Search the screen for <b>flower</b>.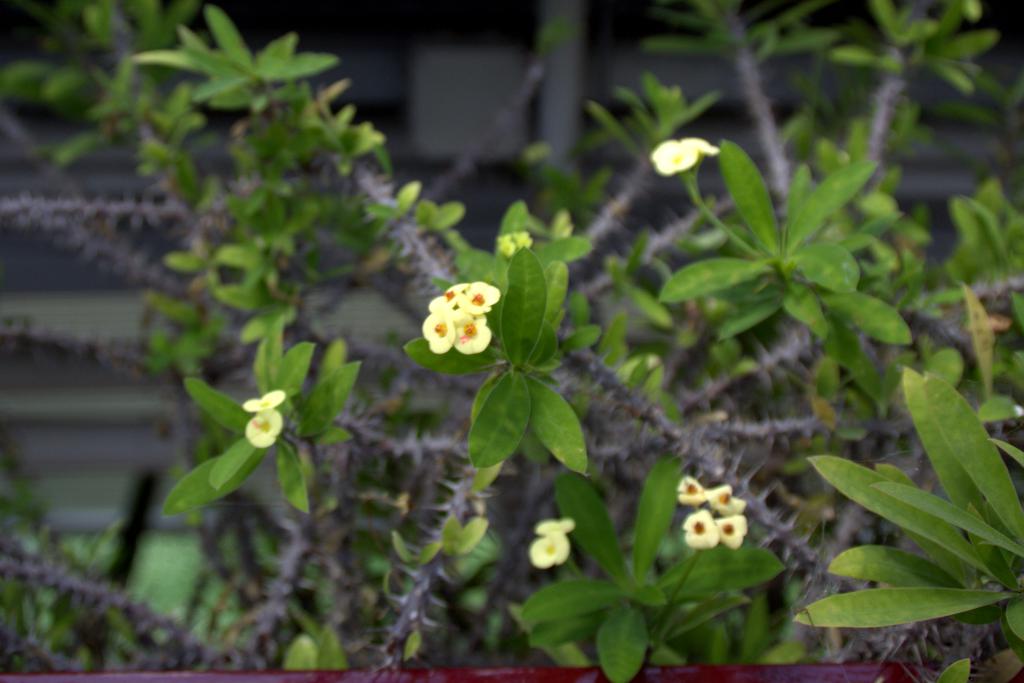
Found at detection(706, 486, 743, 512).
